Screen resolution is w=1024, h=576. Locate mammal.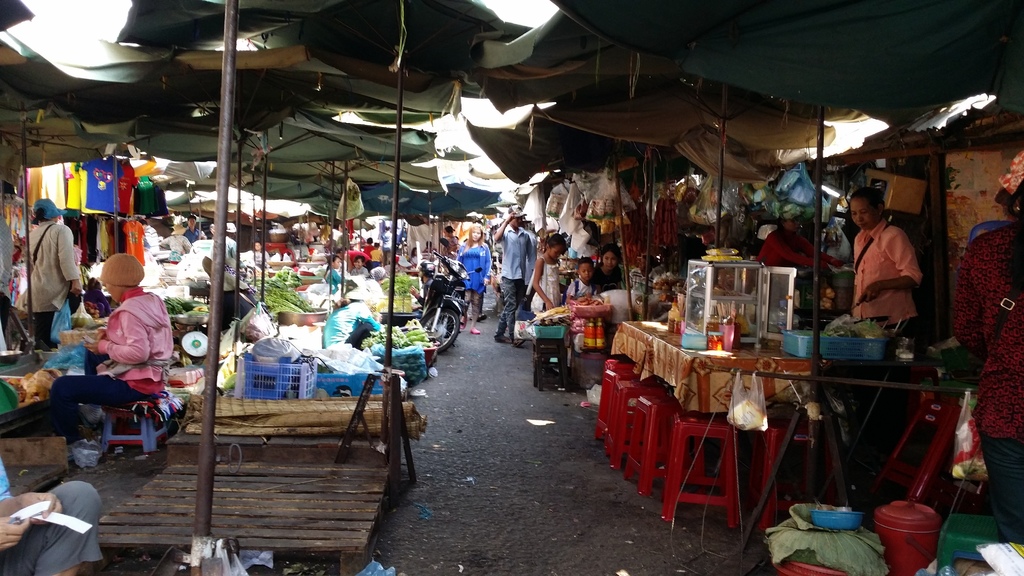
BBox(531, 232, 560, 319).
